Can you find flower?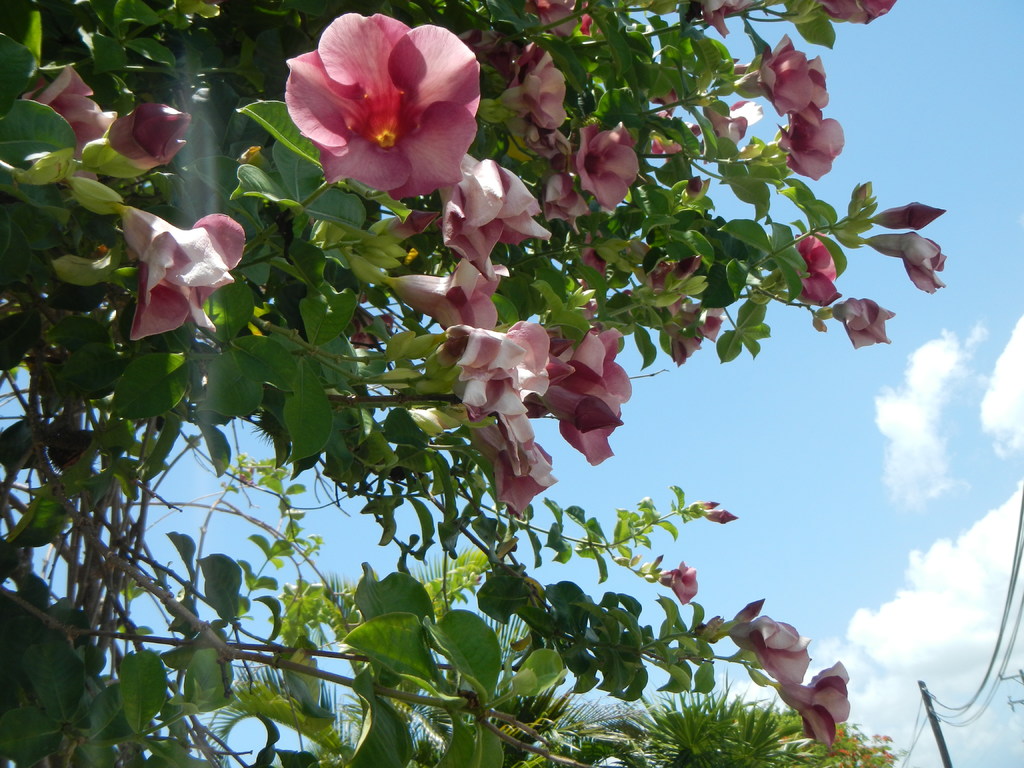
Yes, bounding box: (x1=871, y1=204, x2=947, y2=232).
